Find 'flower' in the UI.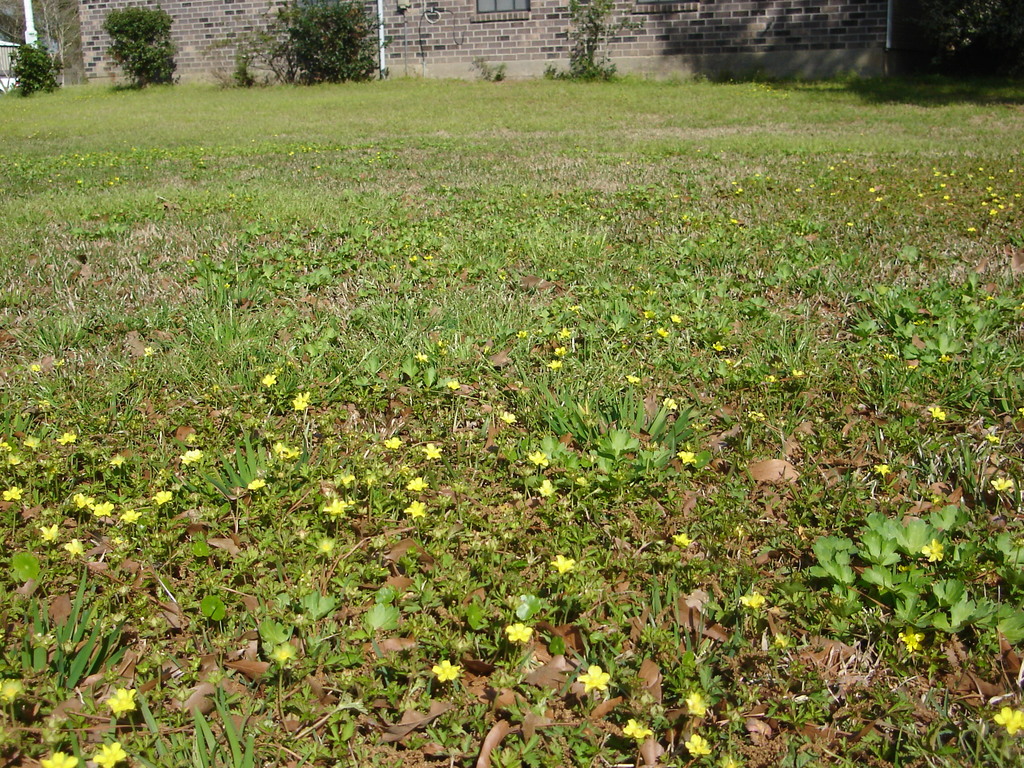
UI element at 435:662:457:683.
